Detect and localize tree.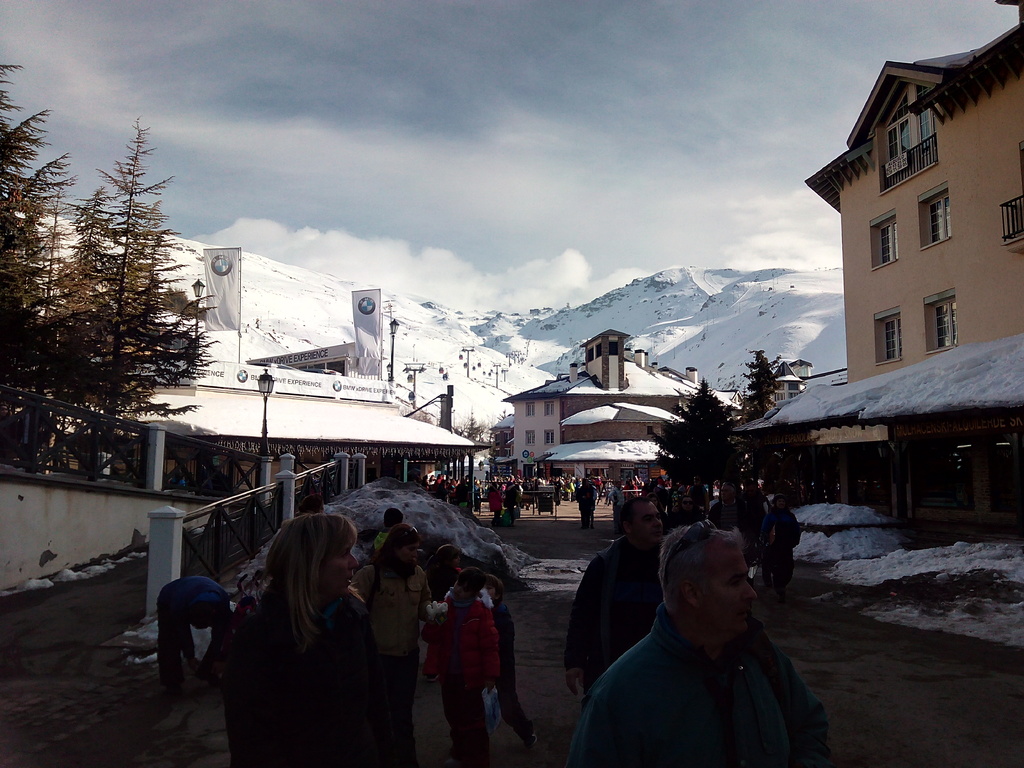
Localized at 666/372/752/502.
